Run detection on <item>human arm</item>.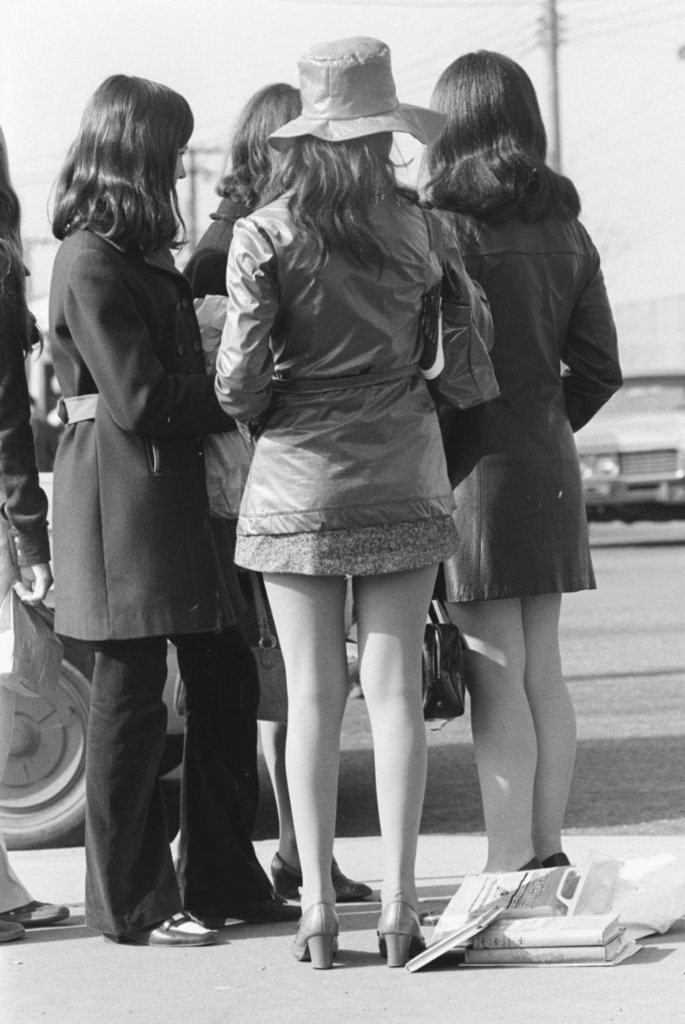
Result: pyautogui.locateOnScreen(190, 204, 286, 457).
